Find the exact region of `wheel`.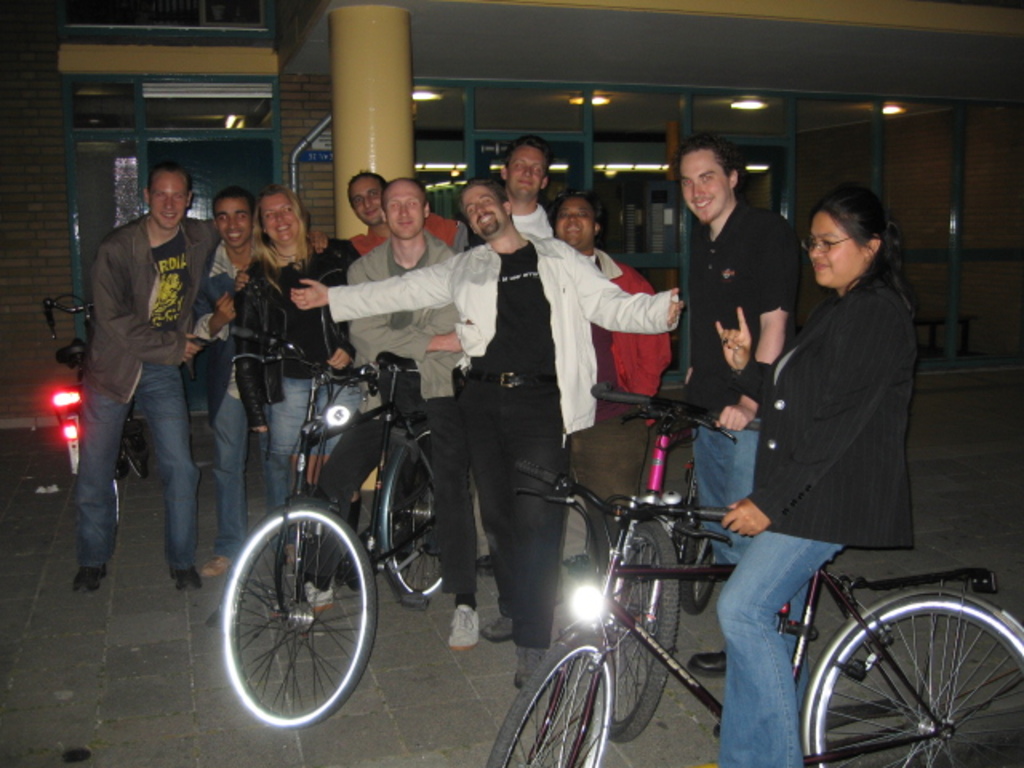
Exact region: bbox=[826, 595, 1000, 757].
